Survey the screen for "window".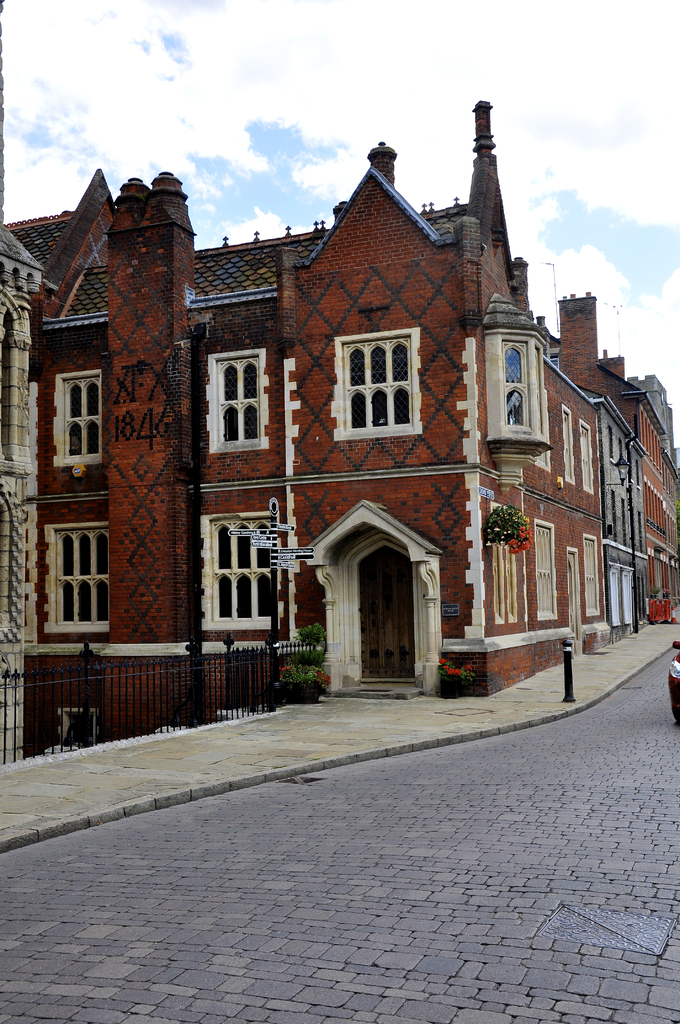
Survey found: (left=202, top=515, right=286, bottom=632).
